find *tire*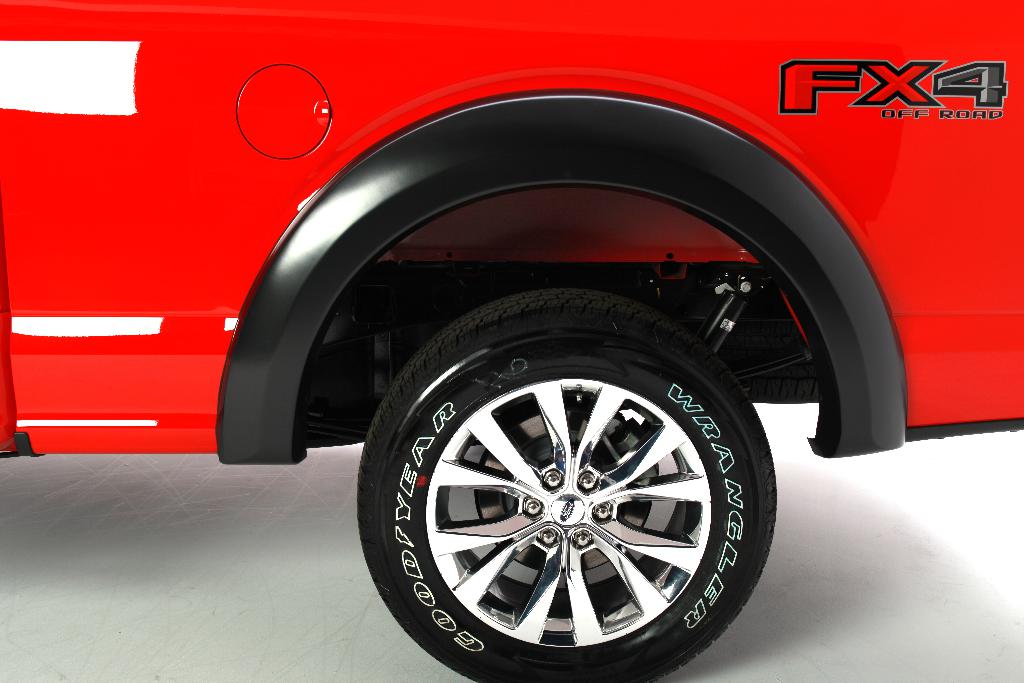
{"left": 358, "top": 288, "right": 778, "bottom": 682}
